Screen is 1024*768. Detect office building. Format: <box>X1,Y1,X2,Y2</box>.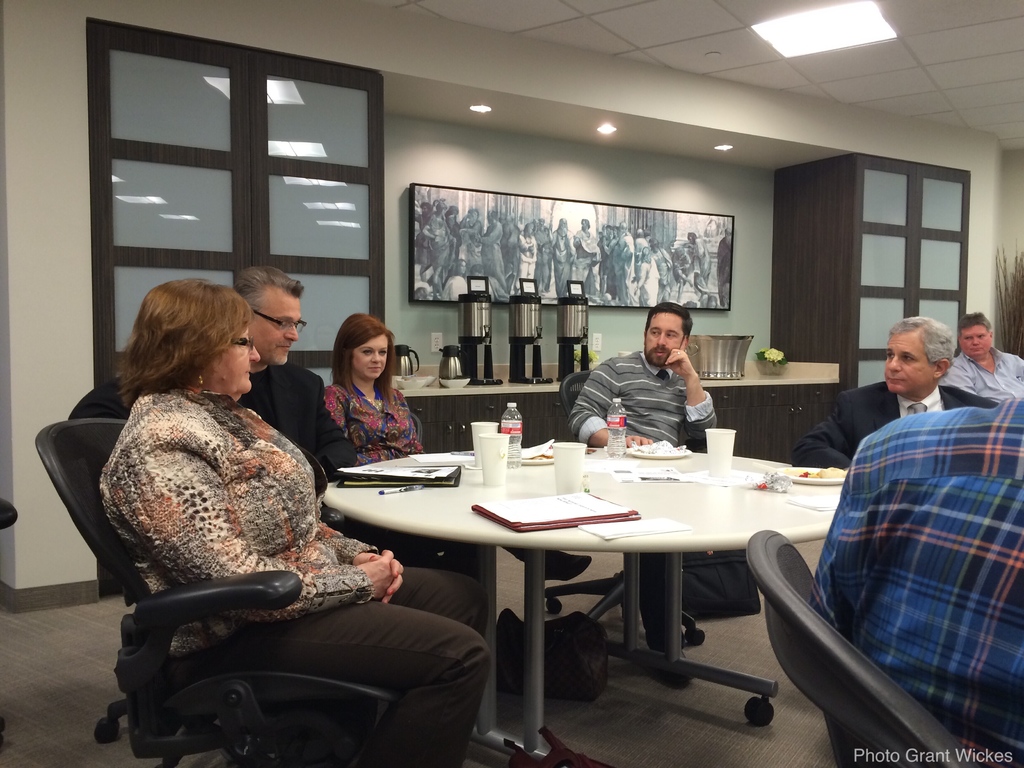
<box>130,5,959,767</box>.
